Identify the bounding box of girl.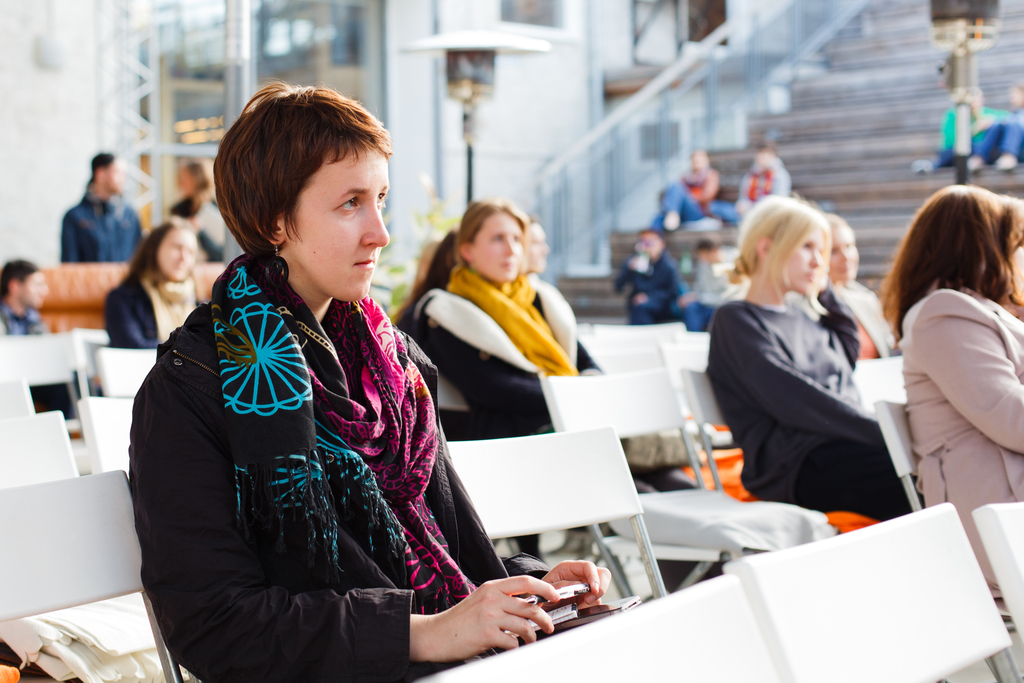
bbox(96, 218, 206, 397).
